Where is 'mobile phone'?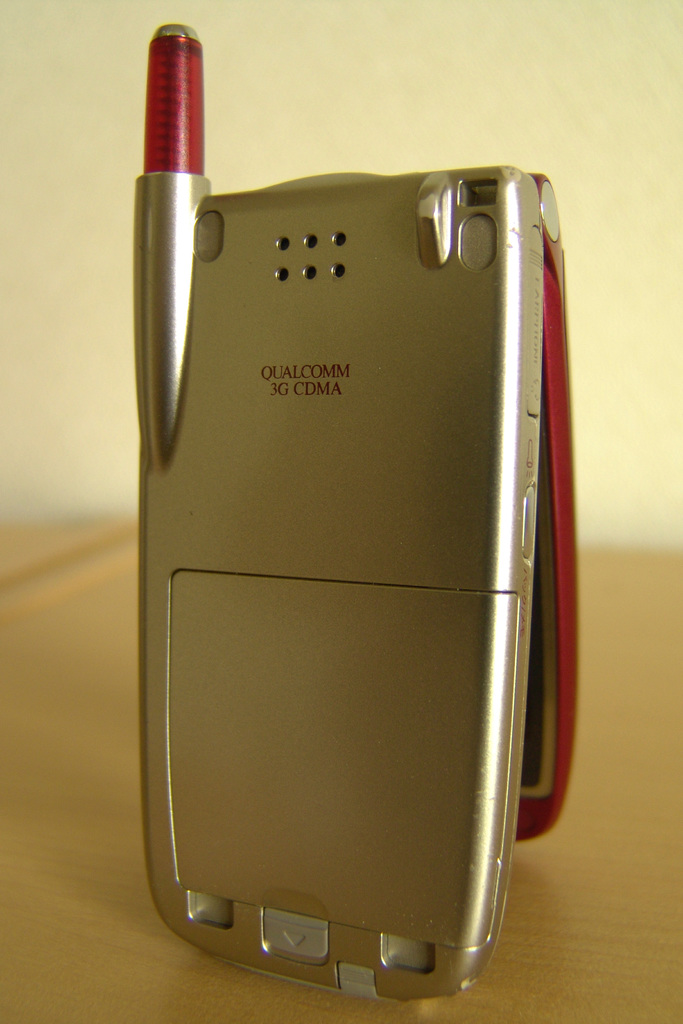
left=126, top=19, right=578, bottom=1005.
